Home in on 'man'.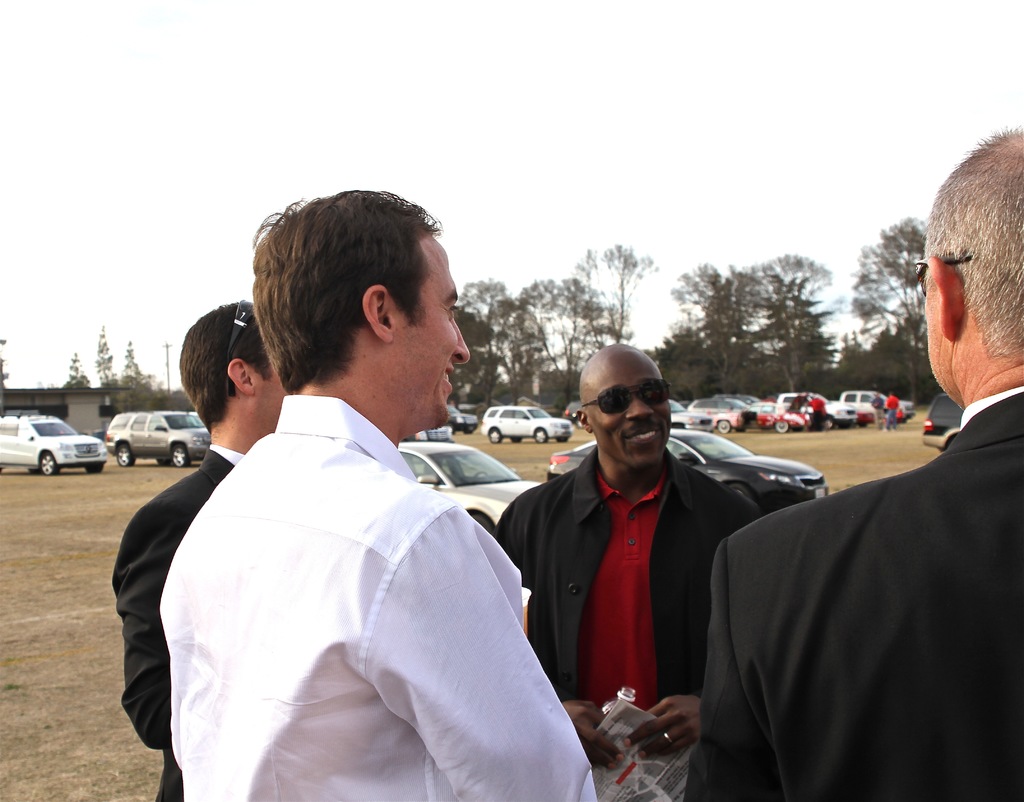
Homed in at left=148, top=307, right=620, bottom=801.
